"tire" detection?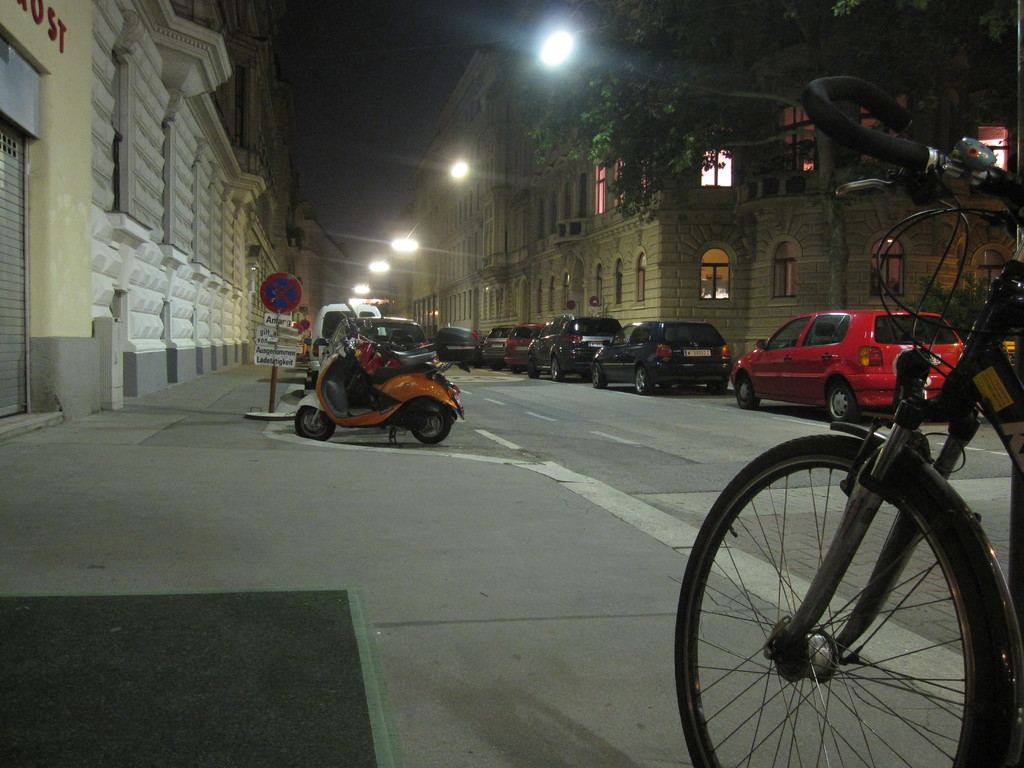
<bbox>676, 445, 1021, 767</bbox>
